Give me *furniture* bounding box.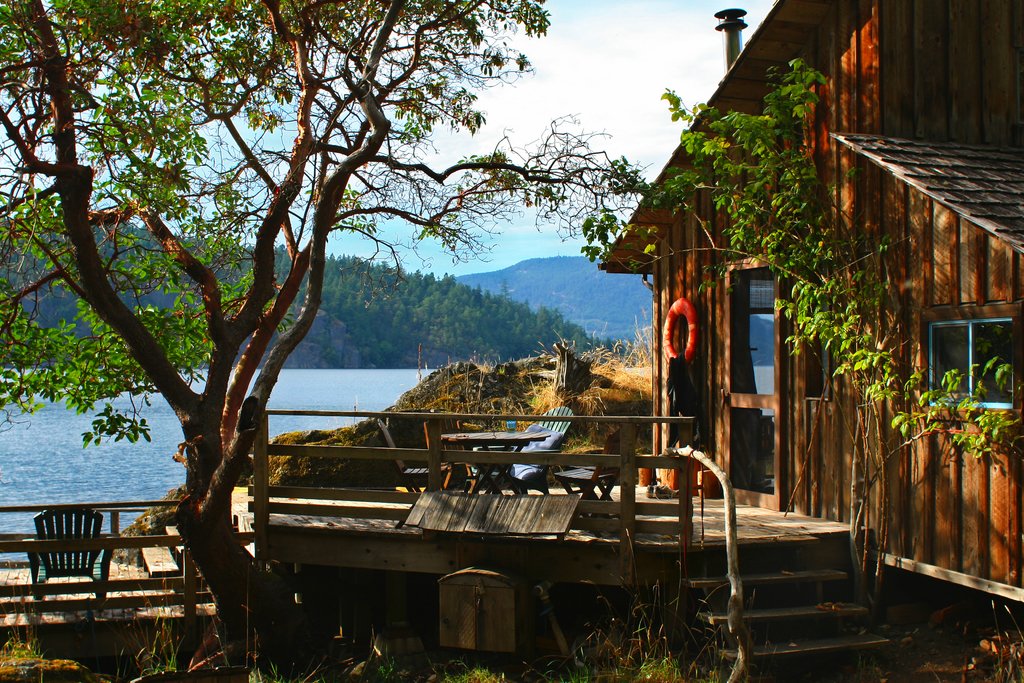
detection(429, 419, 470, 484).
